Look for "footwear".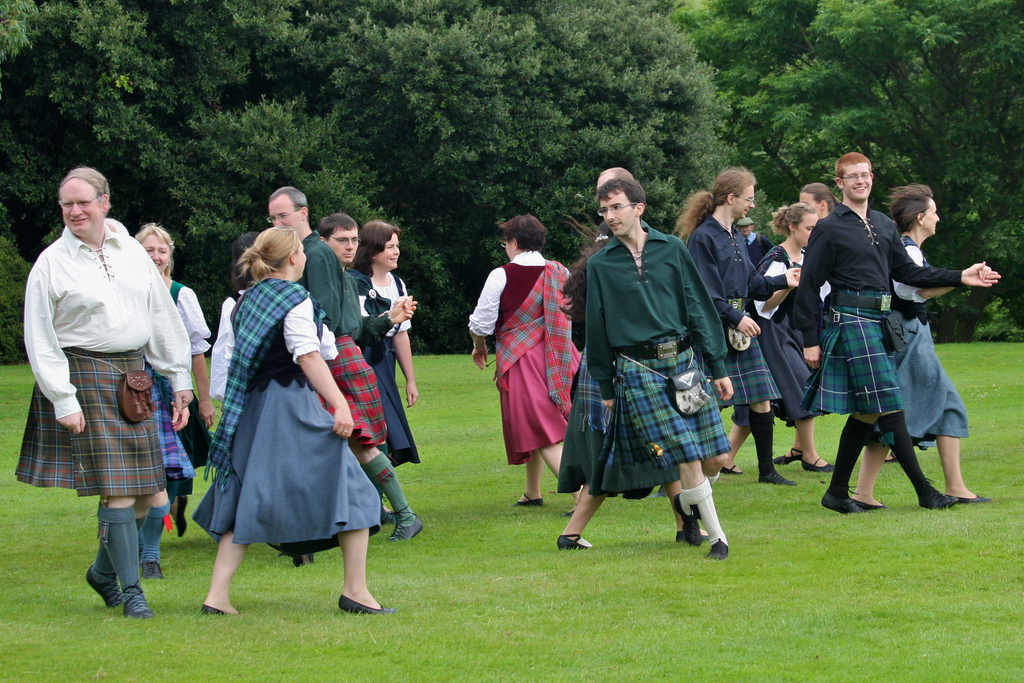
Found: detection(669, 491, 702, 547).
